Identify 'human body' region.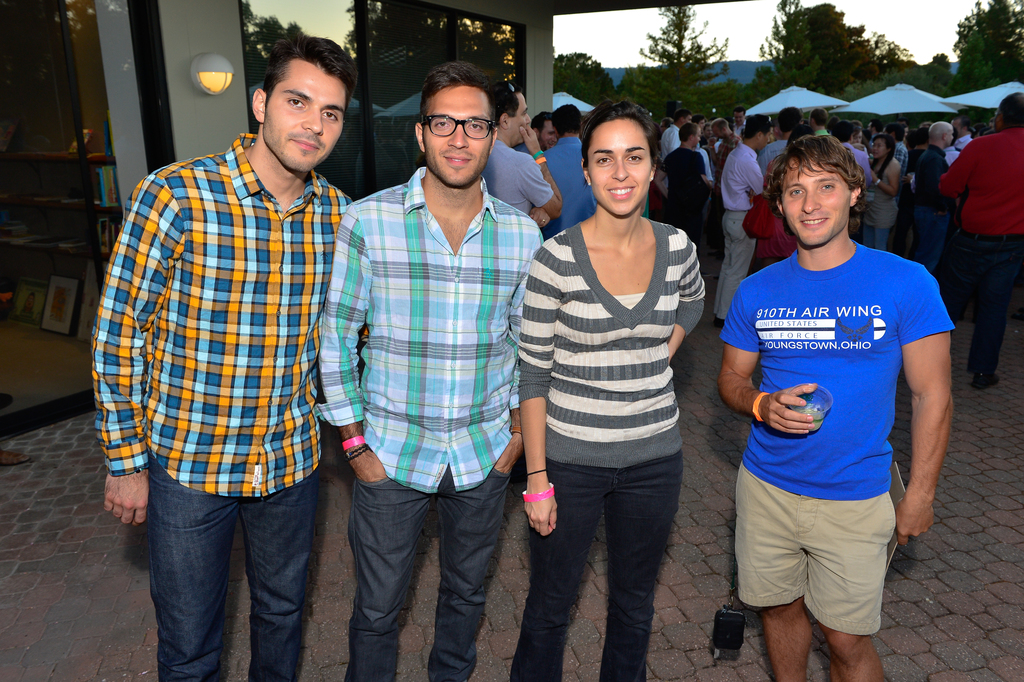
Region: [x1=740, y1=156, x2=801, y2=281].
